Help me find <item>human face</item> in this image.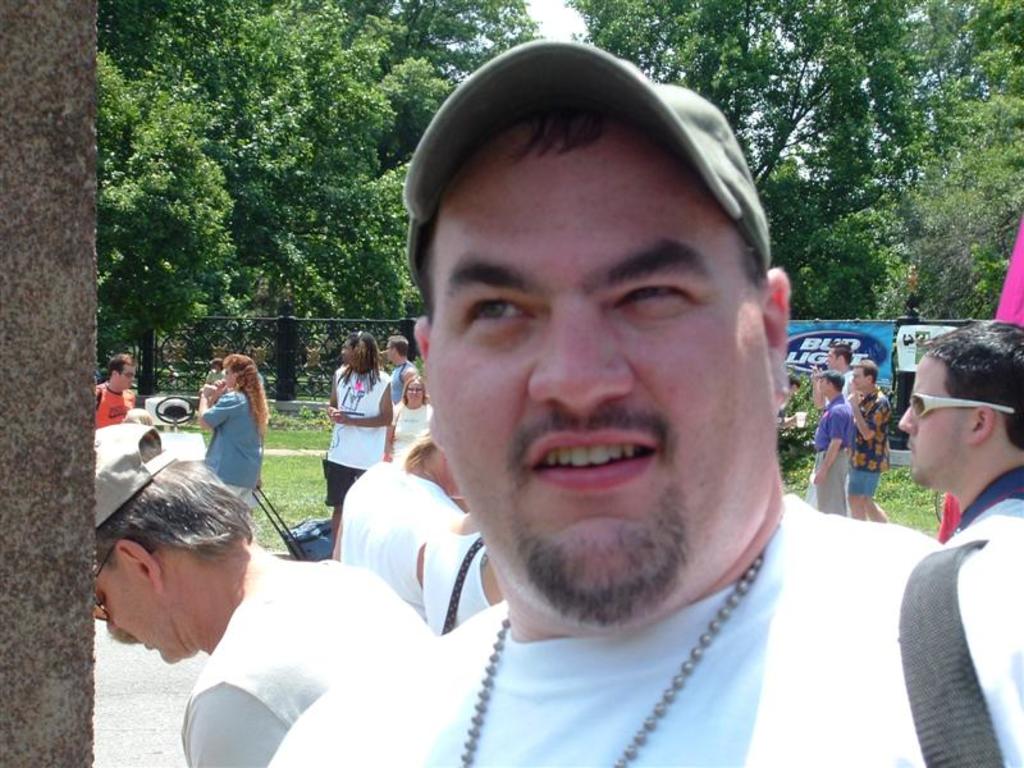
Found it: 223 366 239 387.
